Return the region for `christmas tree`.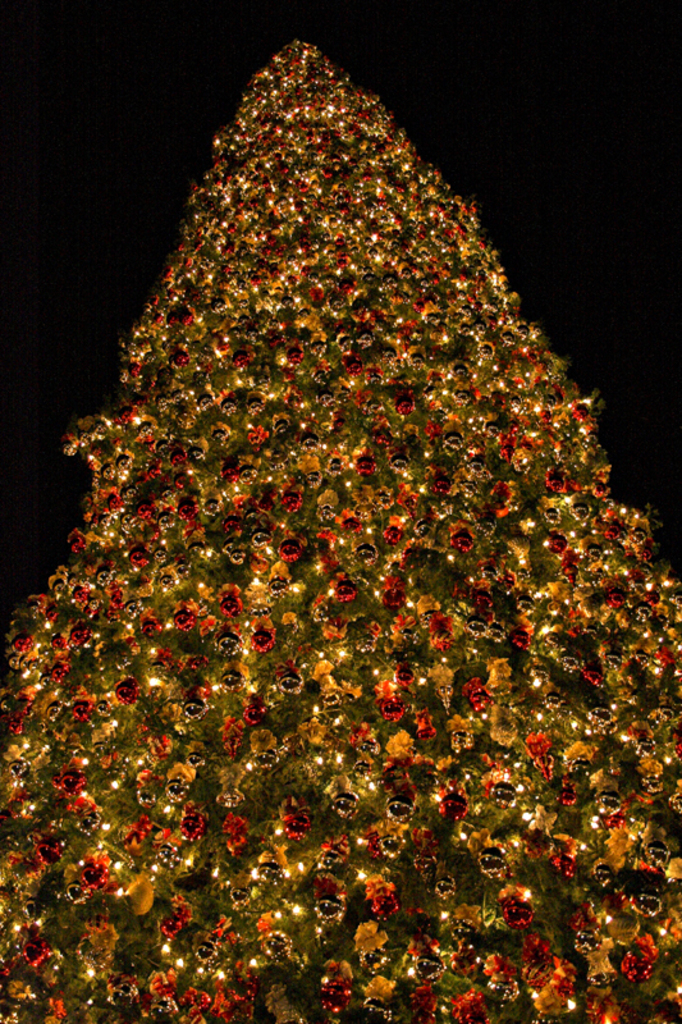
pyautogui.locateOnScreen(0, 35, 681, 1023).
